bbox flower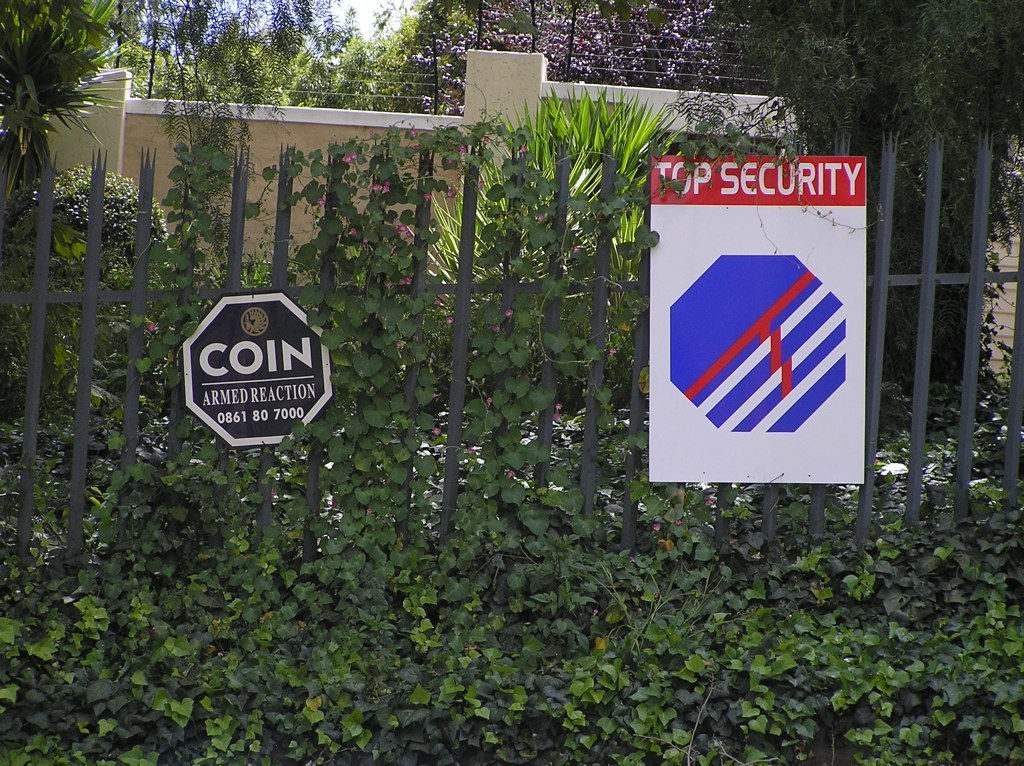
bbox=[392, 217, 420, 243]
